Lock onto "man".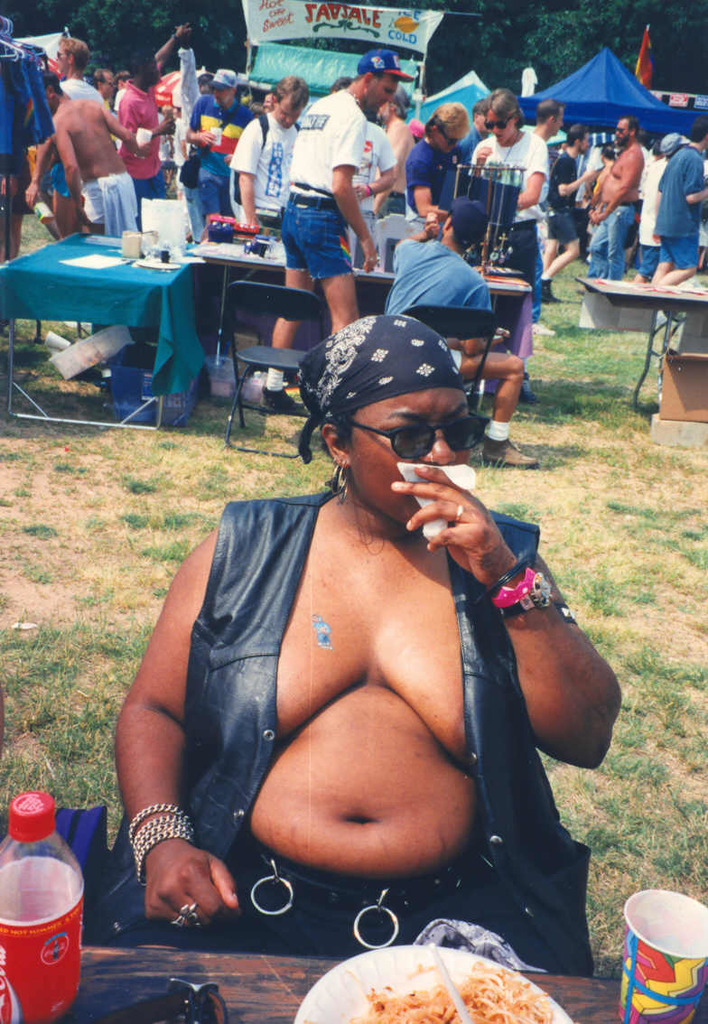
Locked: pyautogui.locateOnScreen(645, 114, 707, 297).
